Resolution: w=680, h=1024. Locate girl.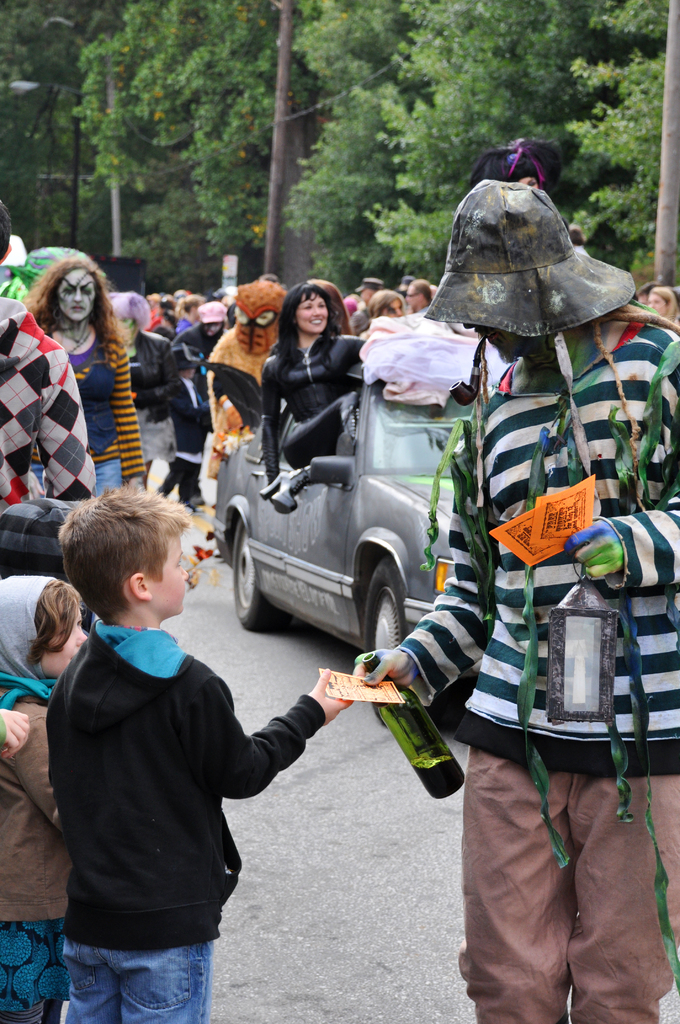
254 280 360 511.
